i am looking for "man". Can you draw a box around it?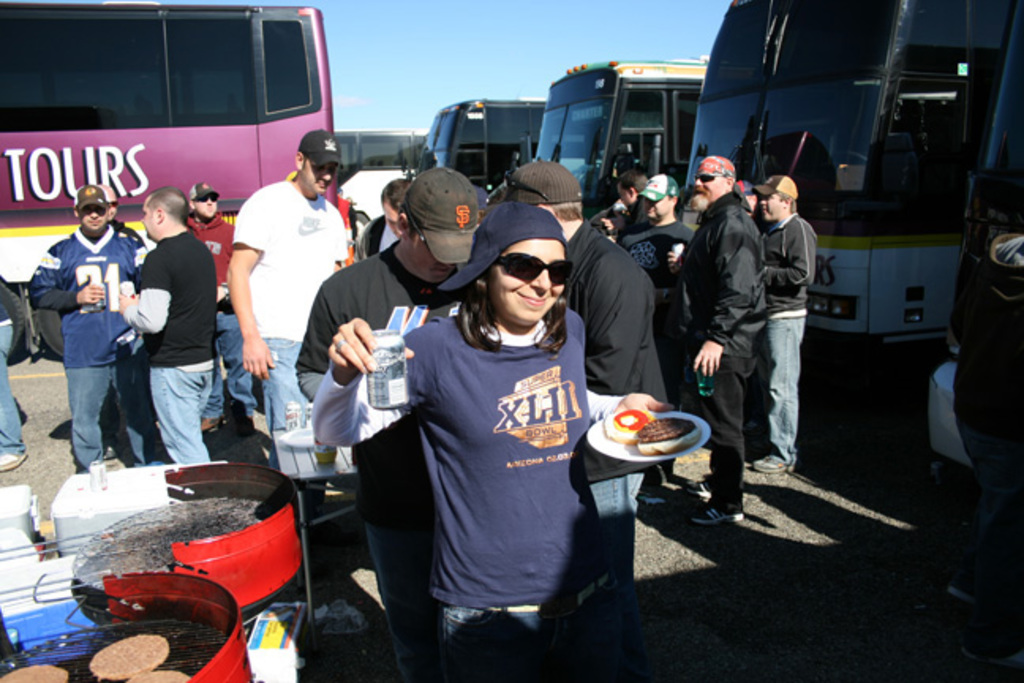
Sure, the bounding box is crop(504, 158, 675, 628).
